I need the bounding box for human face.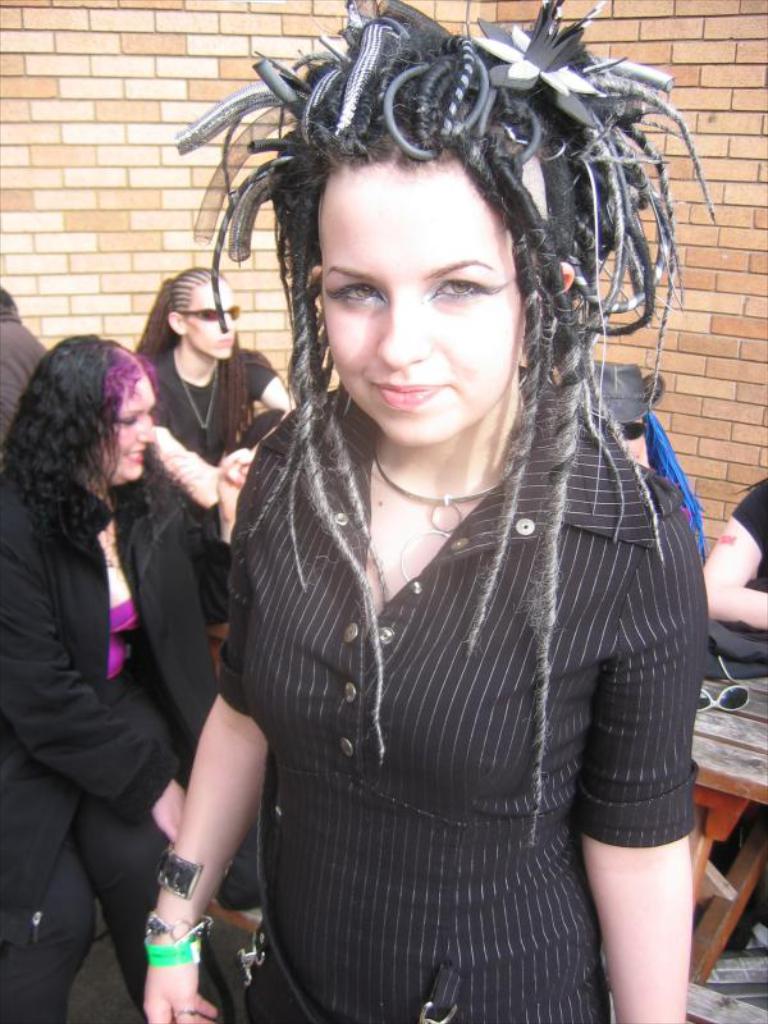
Here it is: BBox(312, 161, 536, 442).
